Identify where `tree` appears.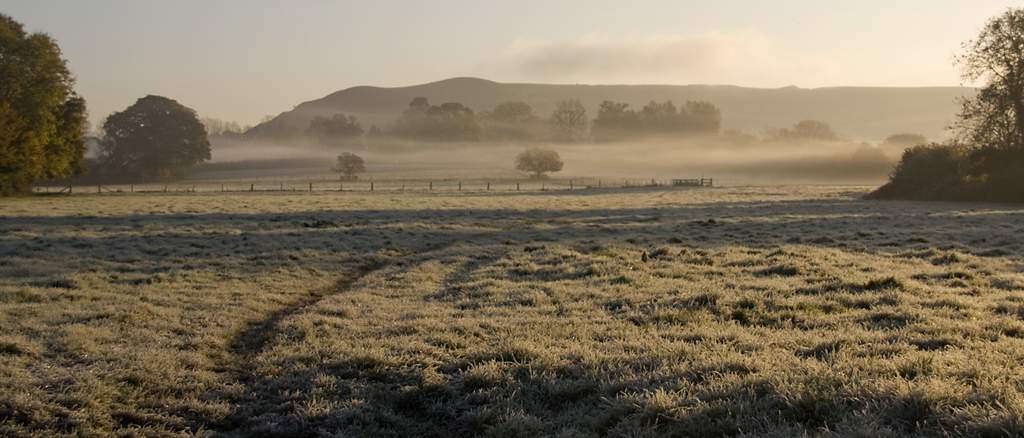
Appears at crop(298, 109, 370, 150).
